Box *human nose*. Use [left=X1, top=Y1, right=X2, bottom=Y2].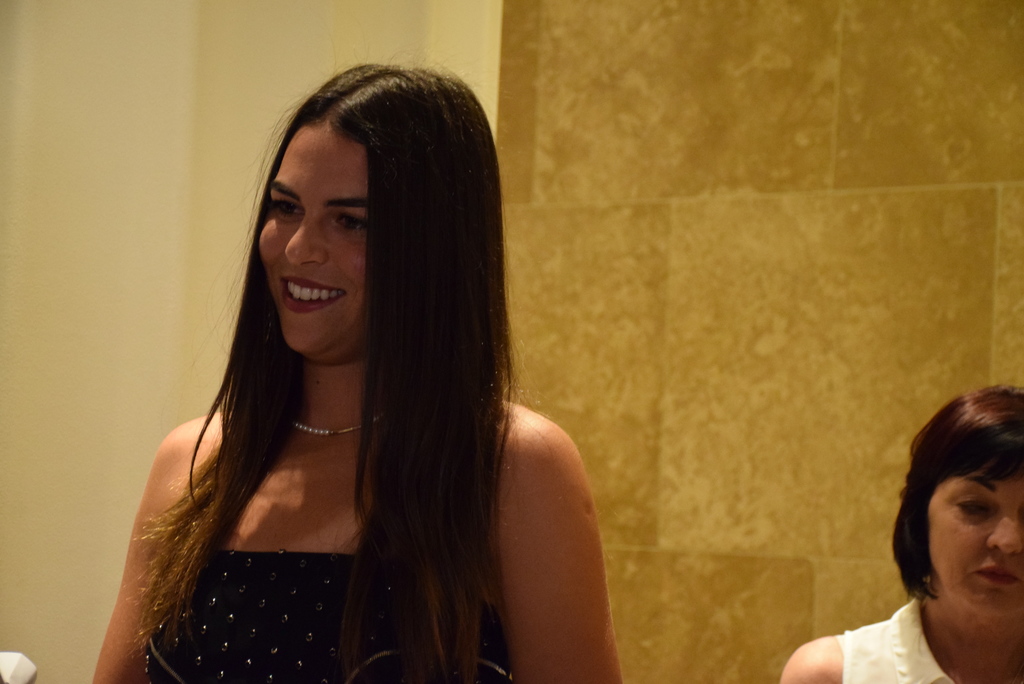
[left=988, top=506, right=1023, bottom=556].
